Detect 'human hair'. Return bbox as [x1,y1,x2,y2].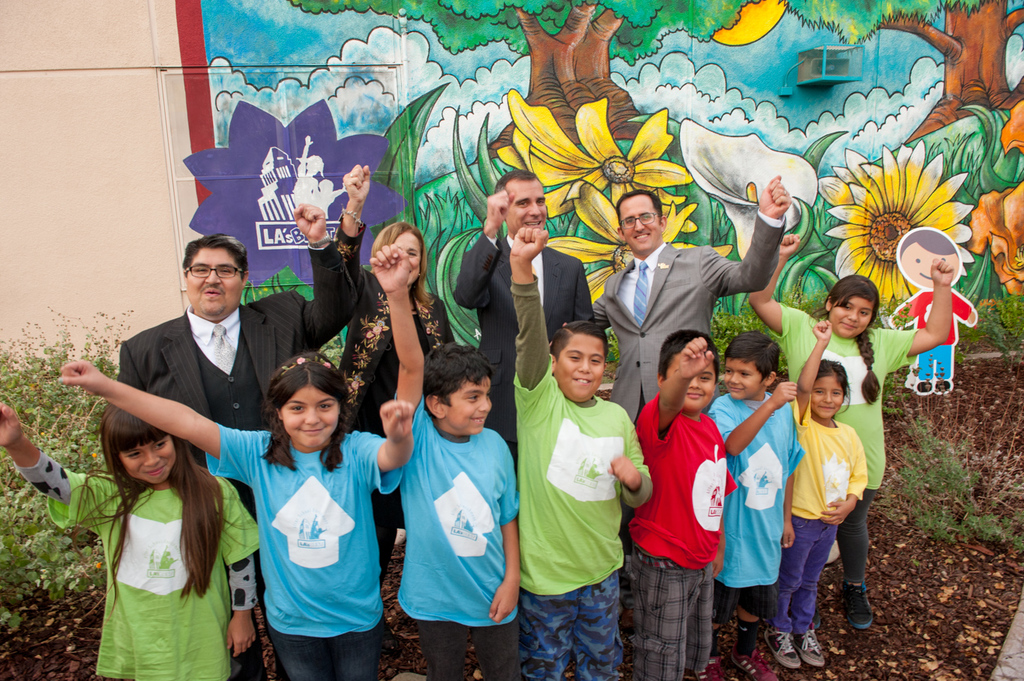
[723,330,782,384].
